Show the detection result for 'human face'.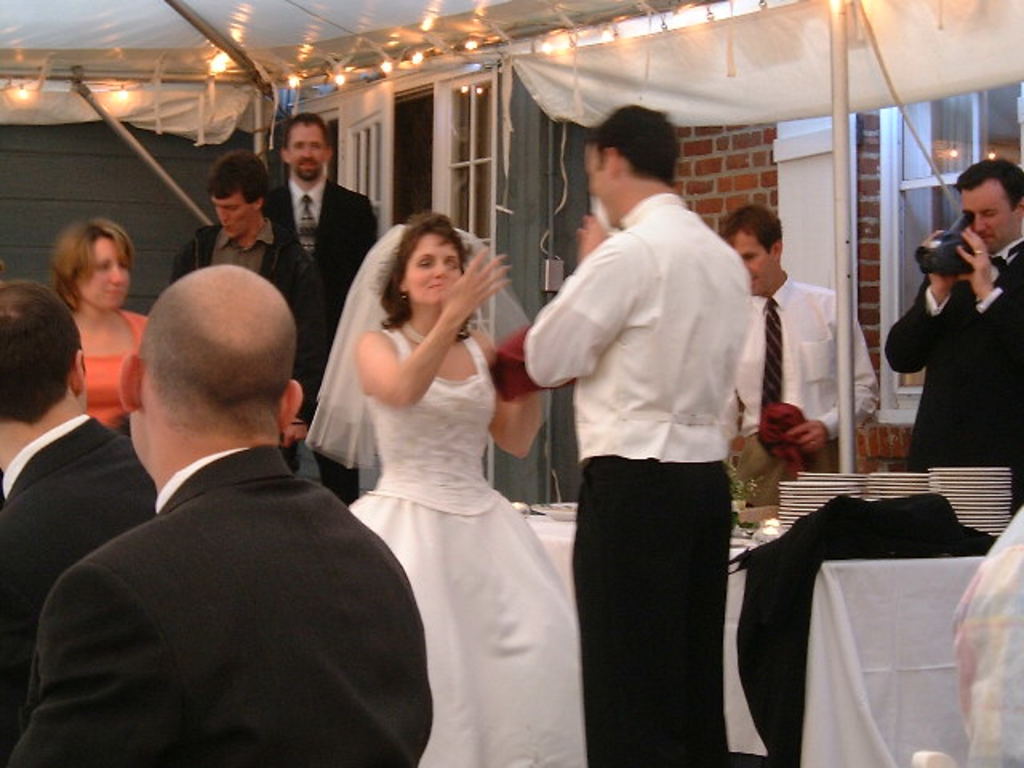
(x1=600, y1=150, x2=618, y2=219).
